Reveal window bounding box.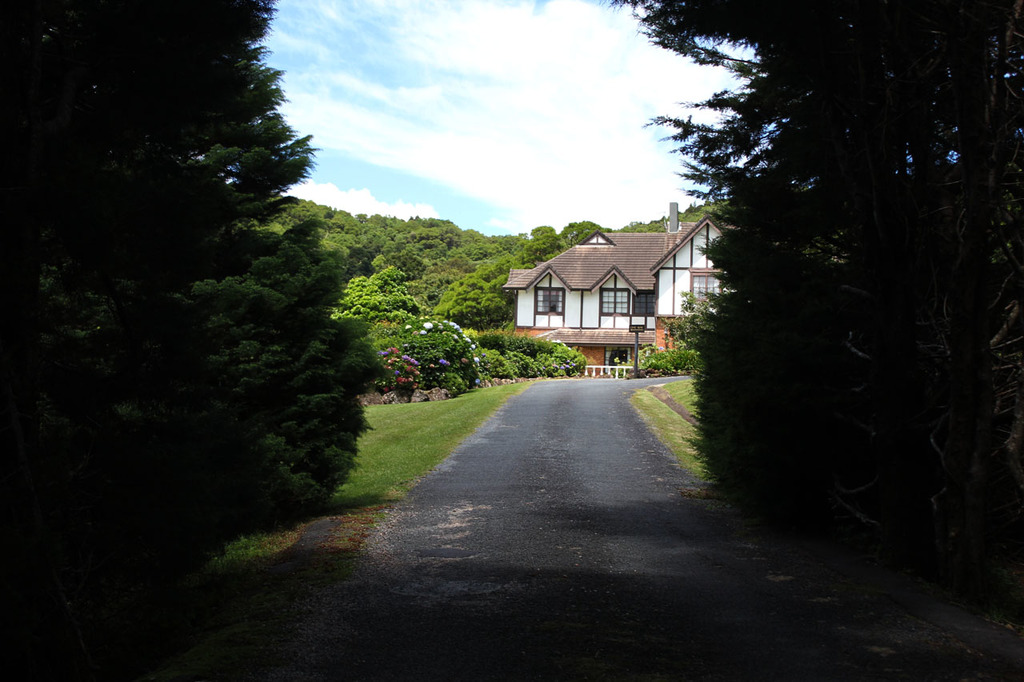
Revealed: BBox(583, 233, 612, 245).
